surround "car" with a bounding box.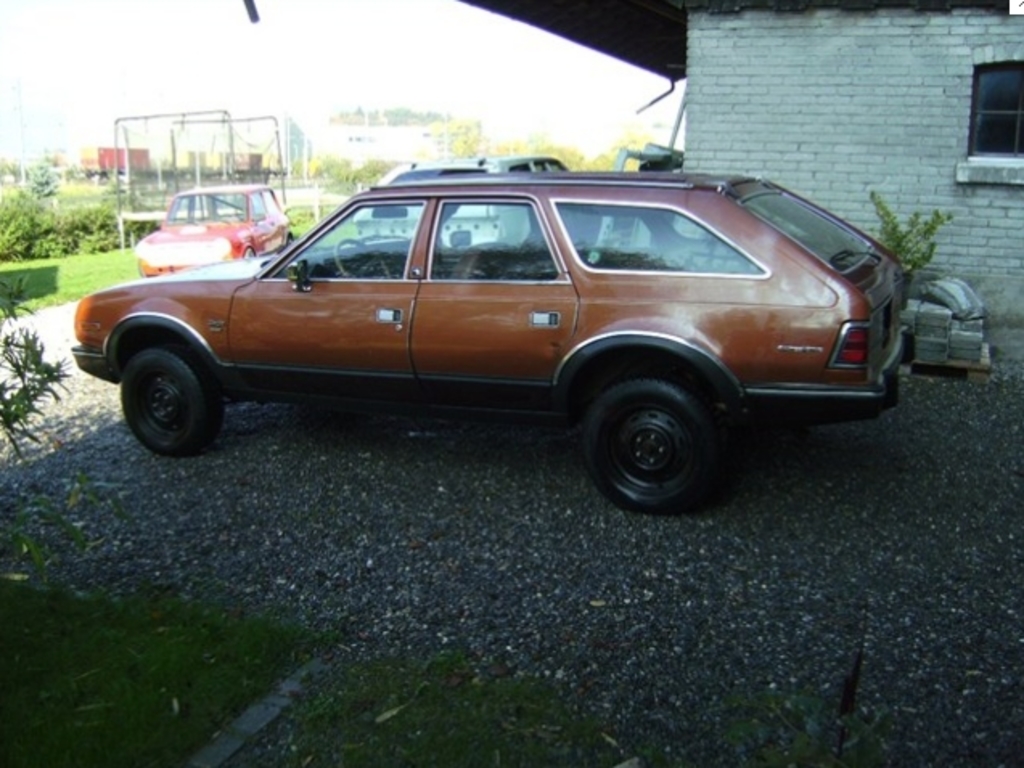
(left=354, top=156, right=566, bottom=249).
